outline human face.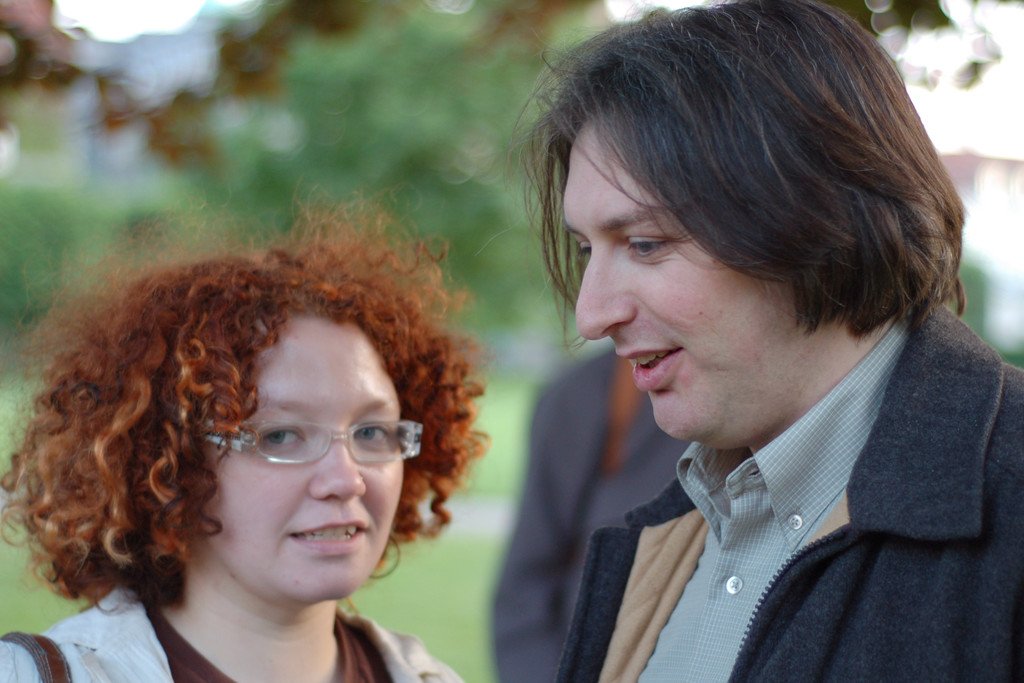
Outline: (x1=203, y1=321, x2=407, y2=604).
